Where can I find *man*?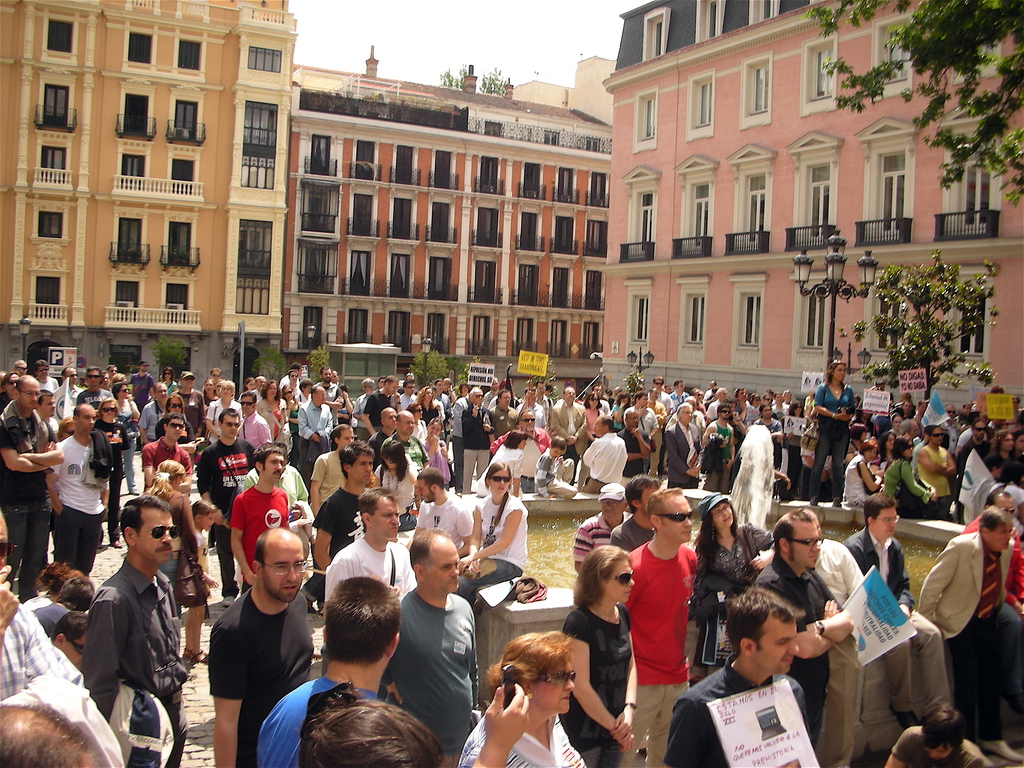
You can find it at [33, 390, 61, 431].
